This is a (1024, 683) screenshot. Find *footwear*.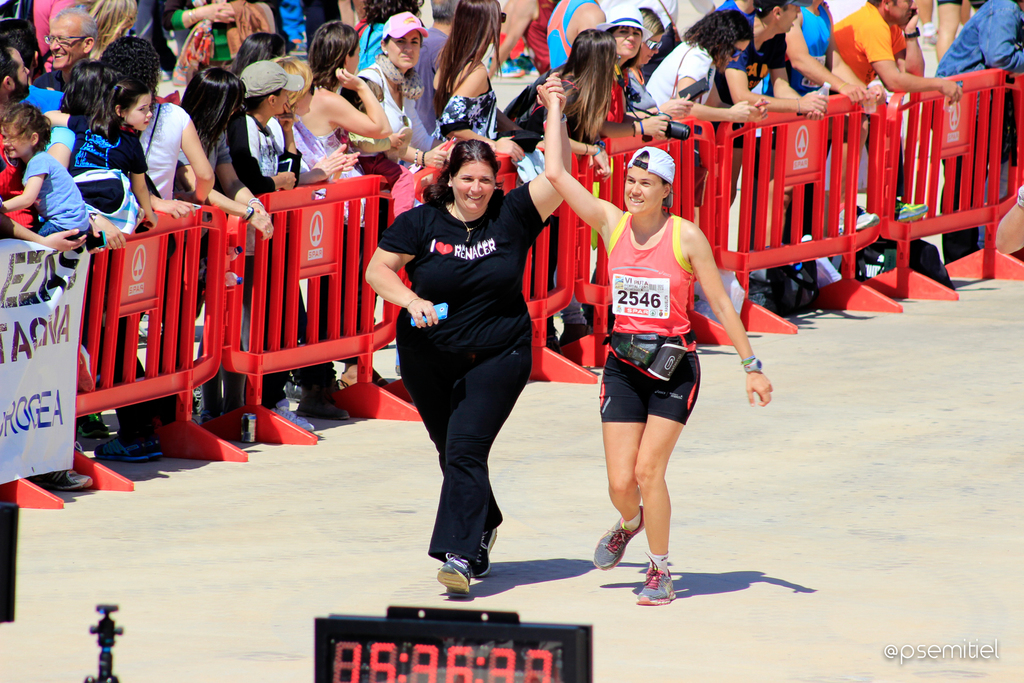
Bounding box: 590, 506, 644, 571.
